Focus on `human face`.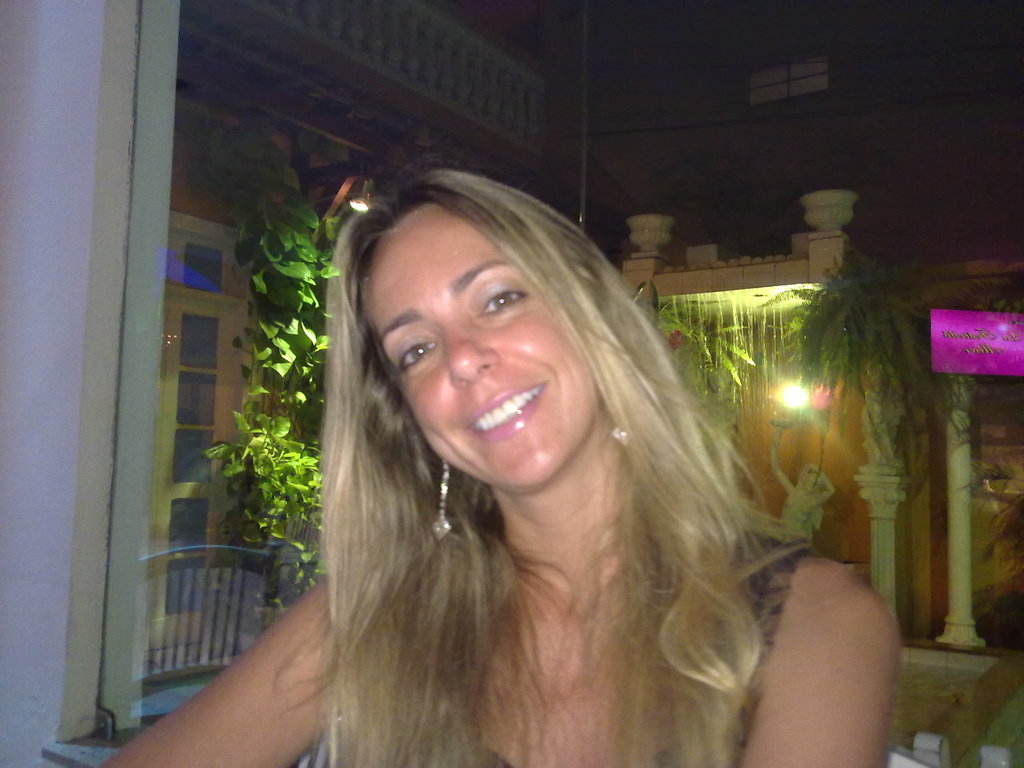
Focused at box=[359, 203, 595, 488].
